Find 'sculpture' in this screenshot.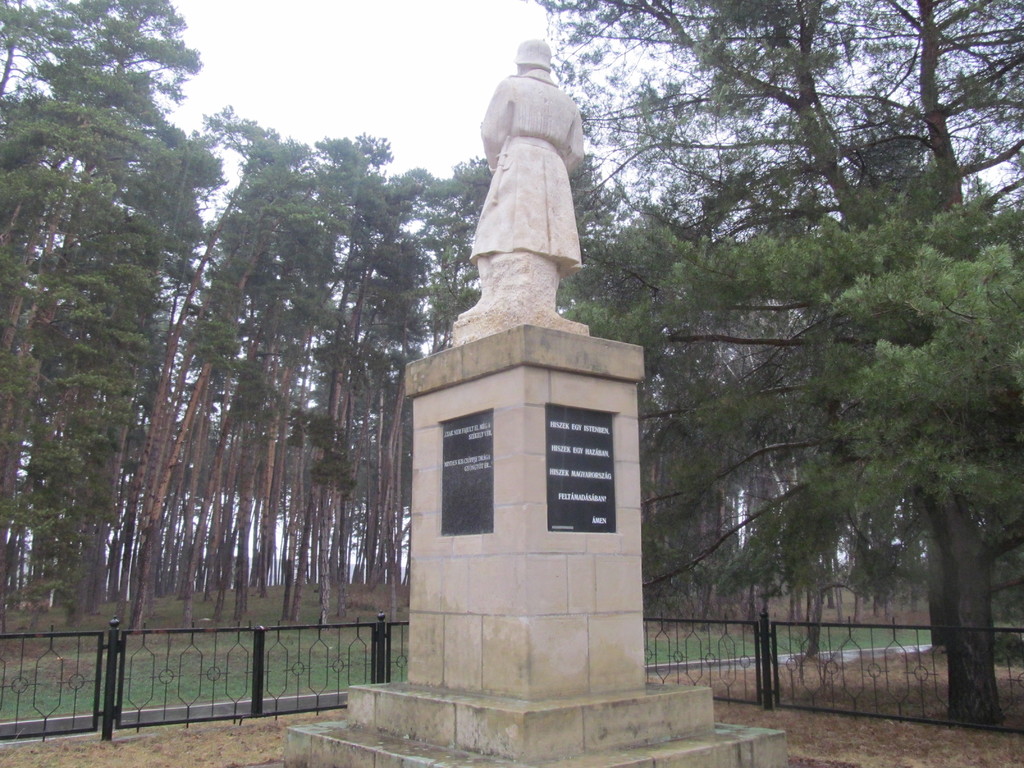
The bounding box for 'sculpture' is (442,30,589,341).
